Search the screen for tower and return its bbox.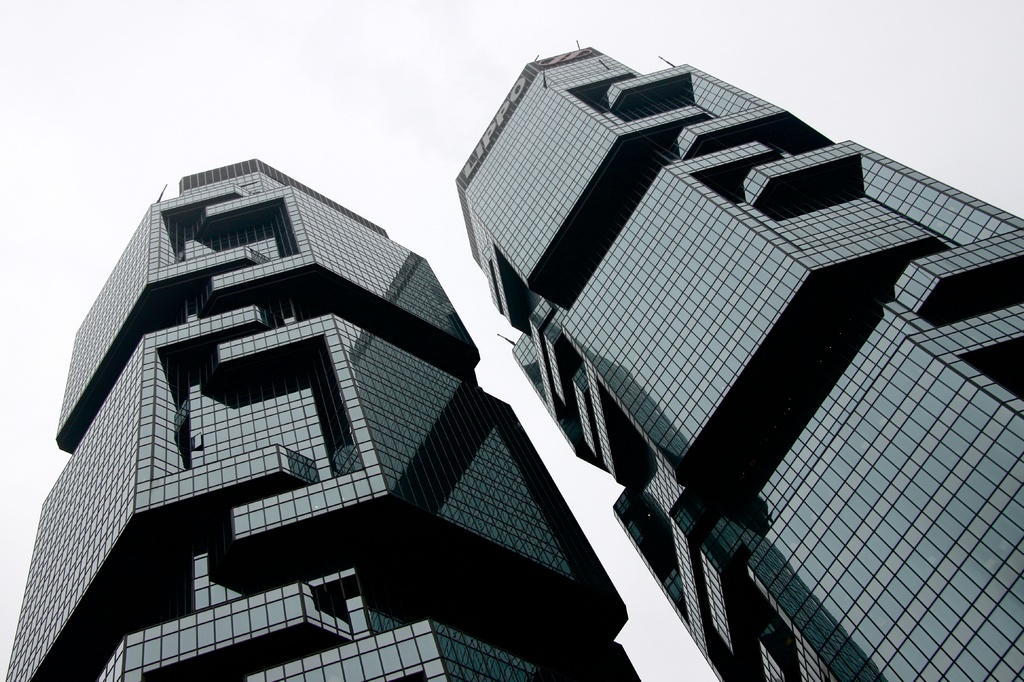
Found: 456, 34, 1023, 679.
